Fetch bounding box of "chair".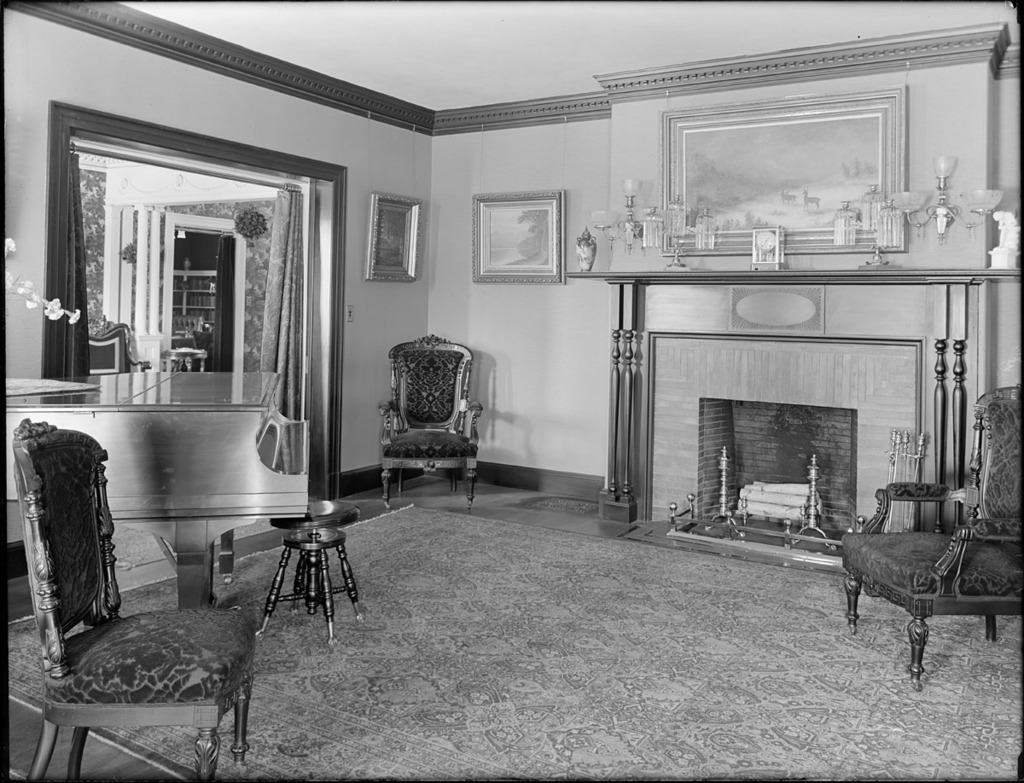
Bbox: bbox=[376, 333, 484, 511].
